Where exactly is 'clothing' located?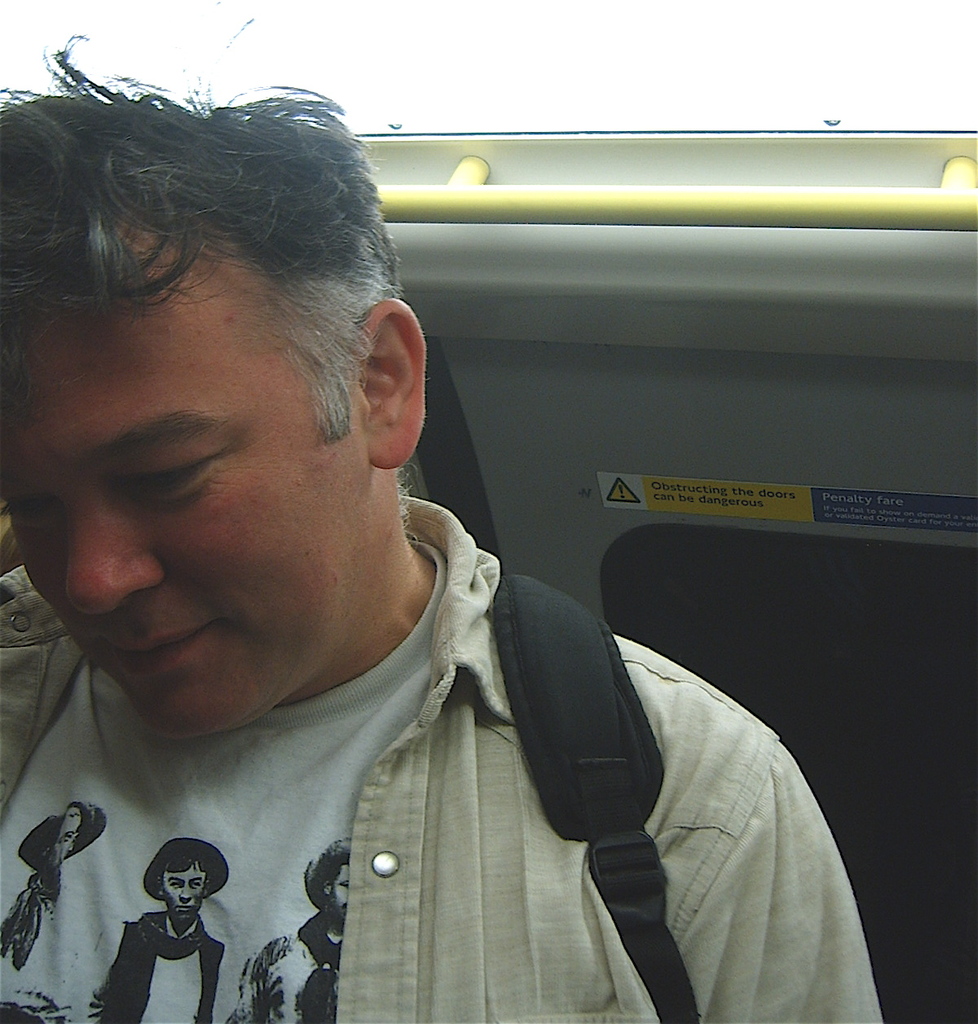
Its bounding box is locate(228, 920, 348, 1023).
